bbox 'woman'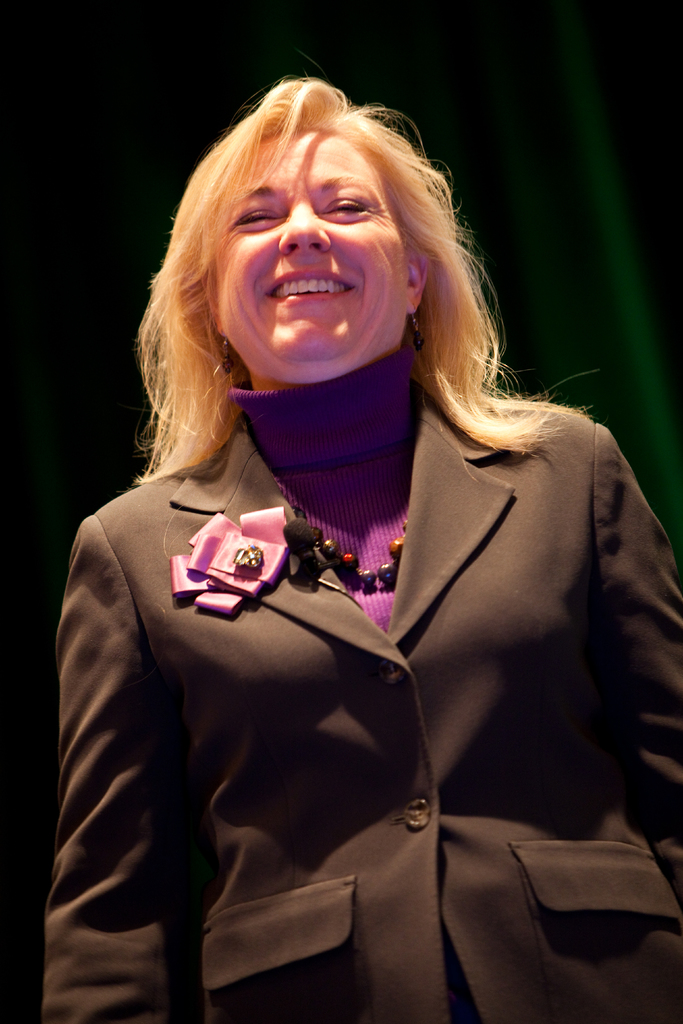
bbox=(35, 54, 682, 1023)
